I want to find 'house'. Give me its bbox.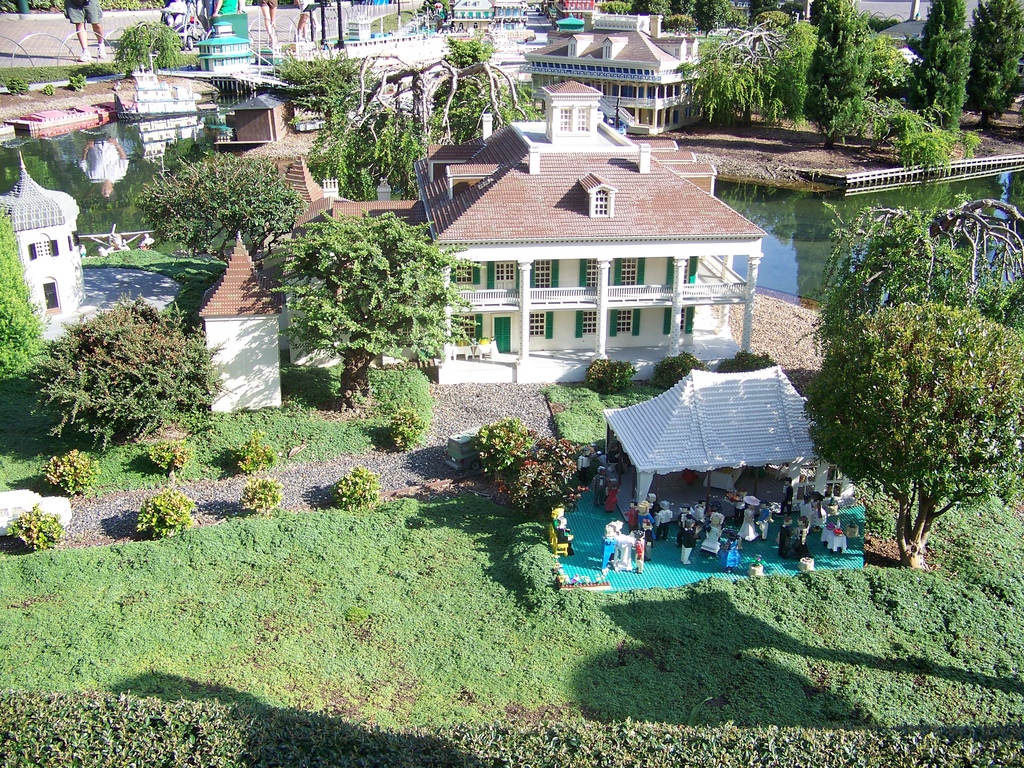
select_region(440, 0, 524, 38).
